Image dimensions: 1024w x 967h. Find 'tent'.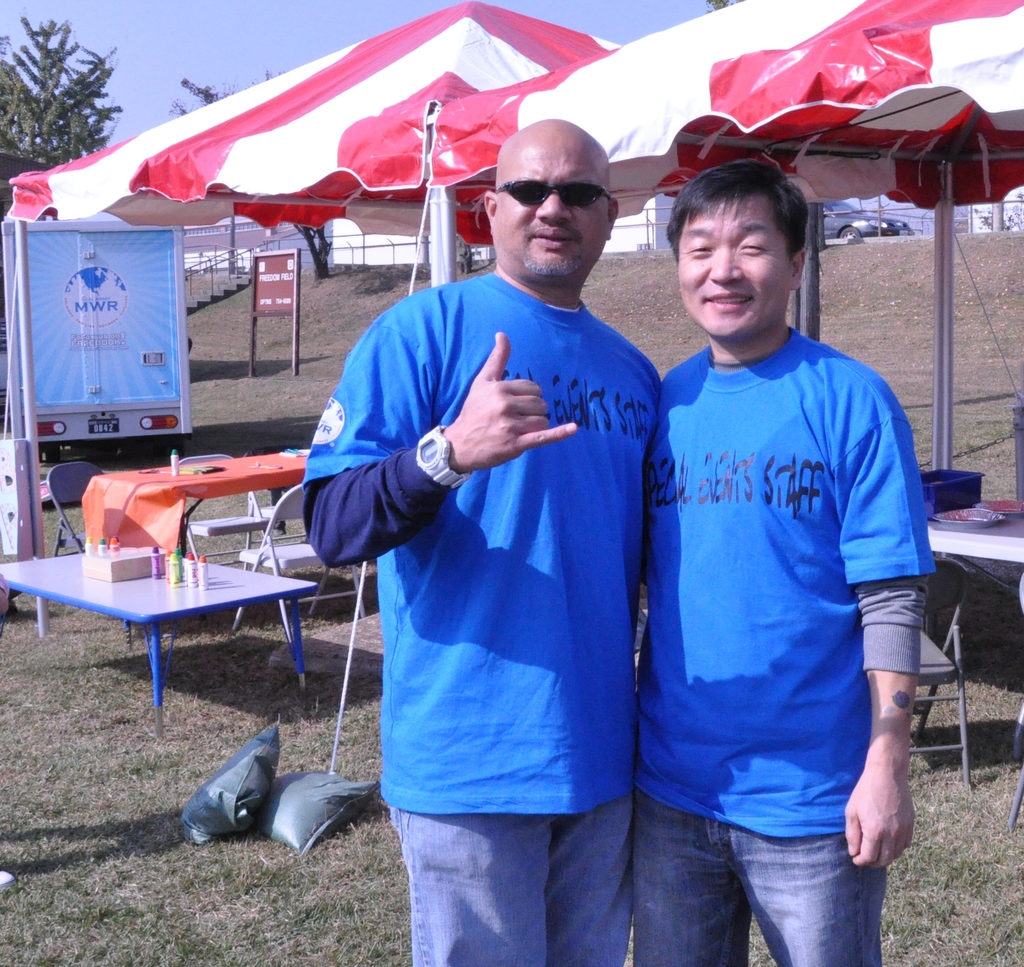
crop(41, 29, 616, 372).
